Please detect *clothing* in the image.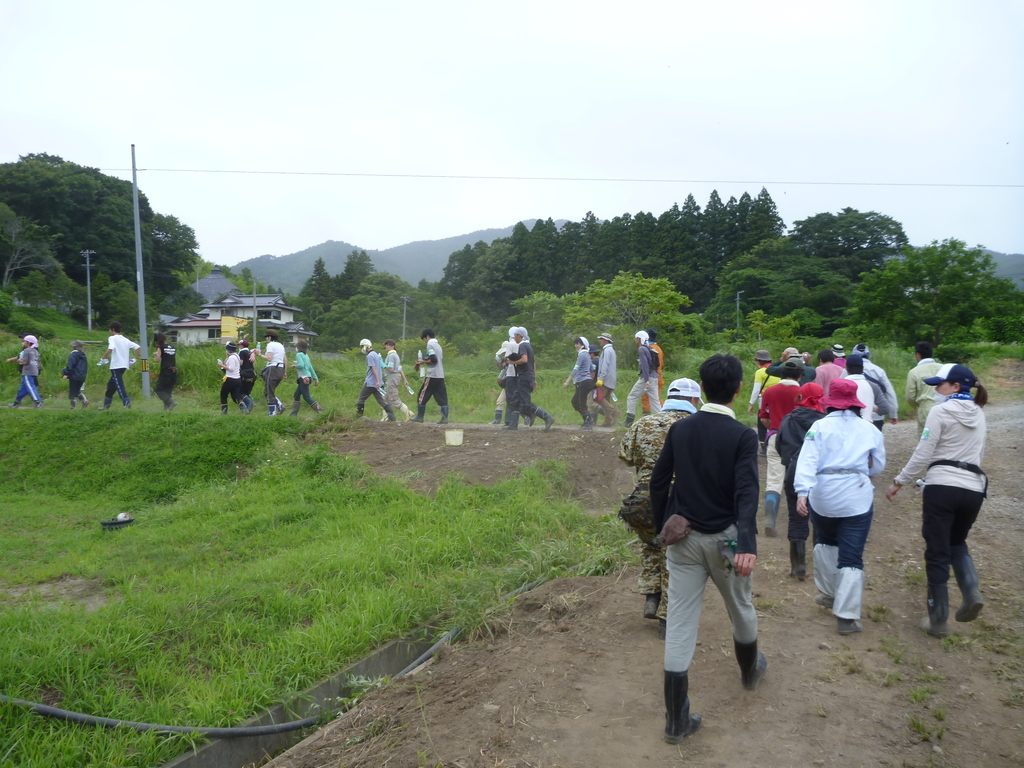
detection(594, 340, 616, 403).
